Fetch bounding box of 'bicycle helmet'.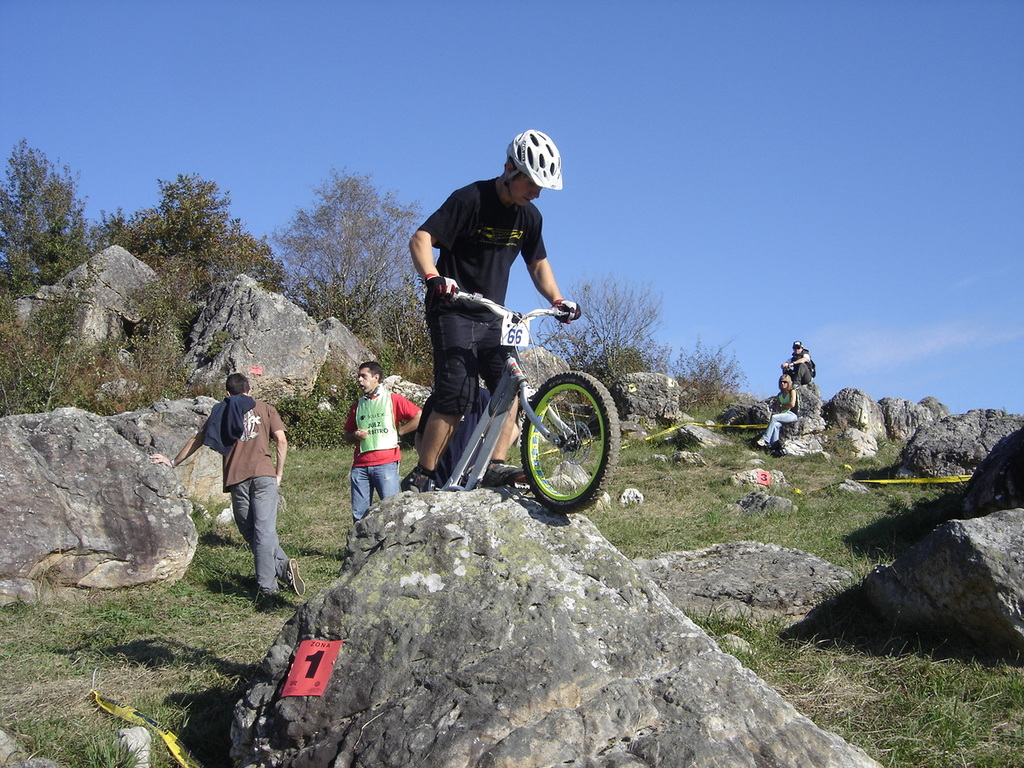
Bbox: (503,130,566,190).
